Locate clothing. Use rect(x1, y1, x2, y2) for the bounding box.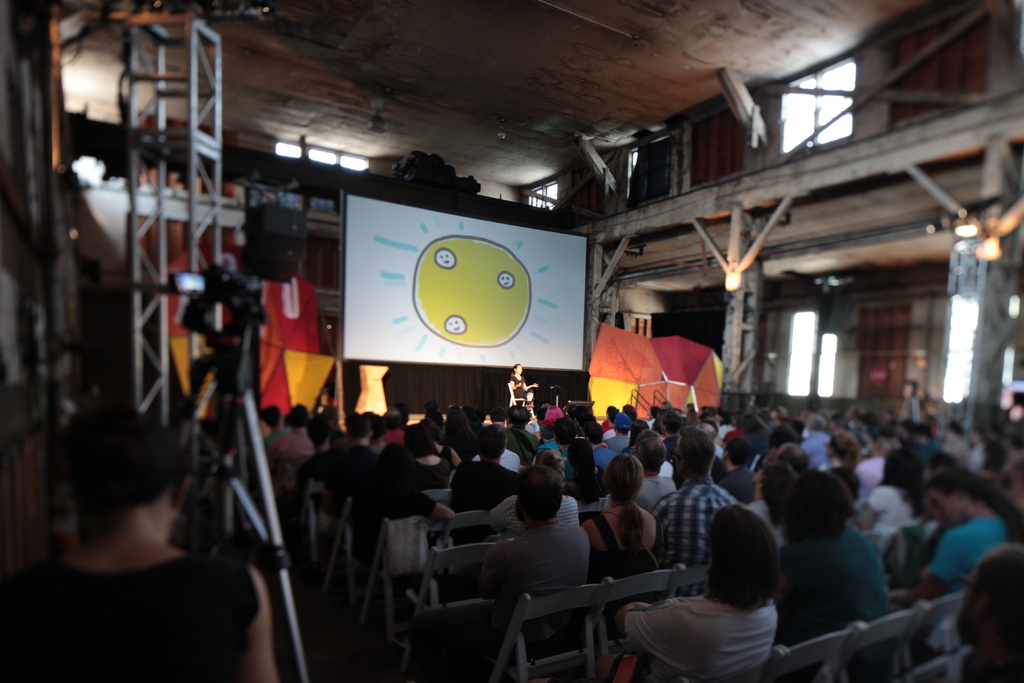
rect(1, 539, 253, 682).
